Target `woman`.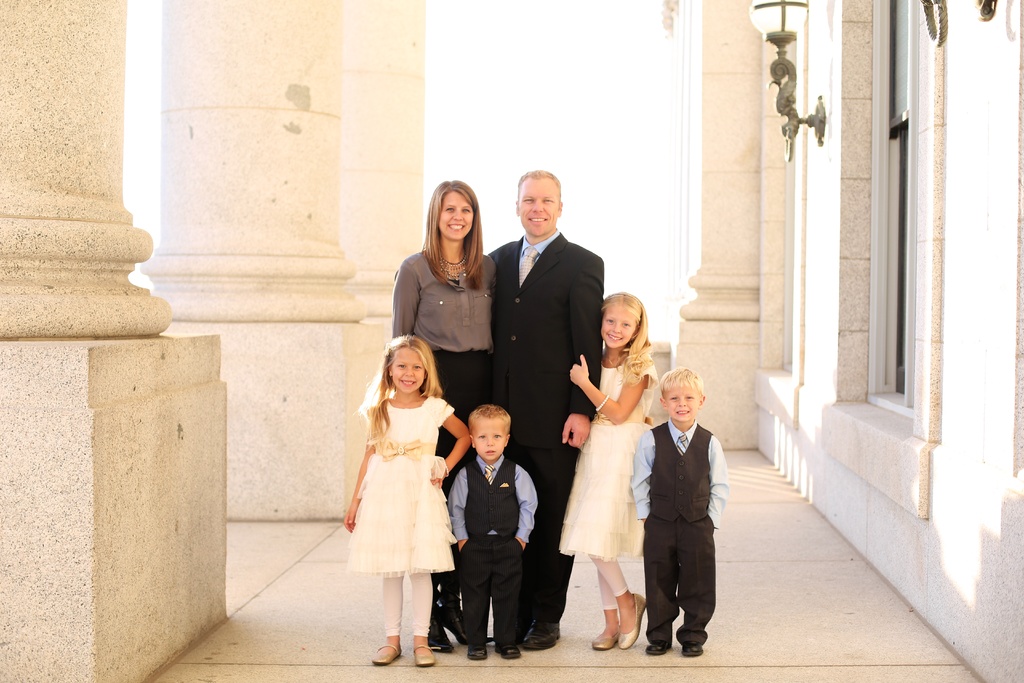
Target region: pyautogui.locateOnScreen(393, 190, 505, 400).
